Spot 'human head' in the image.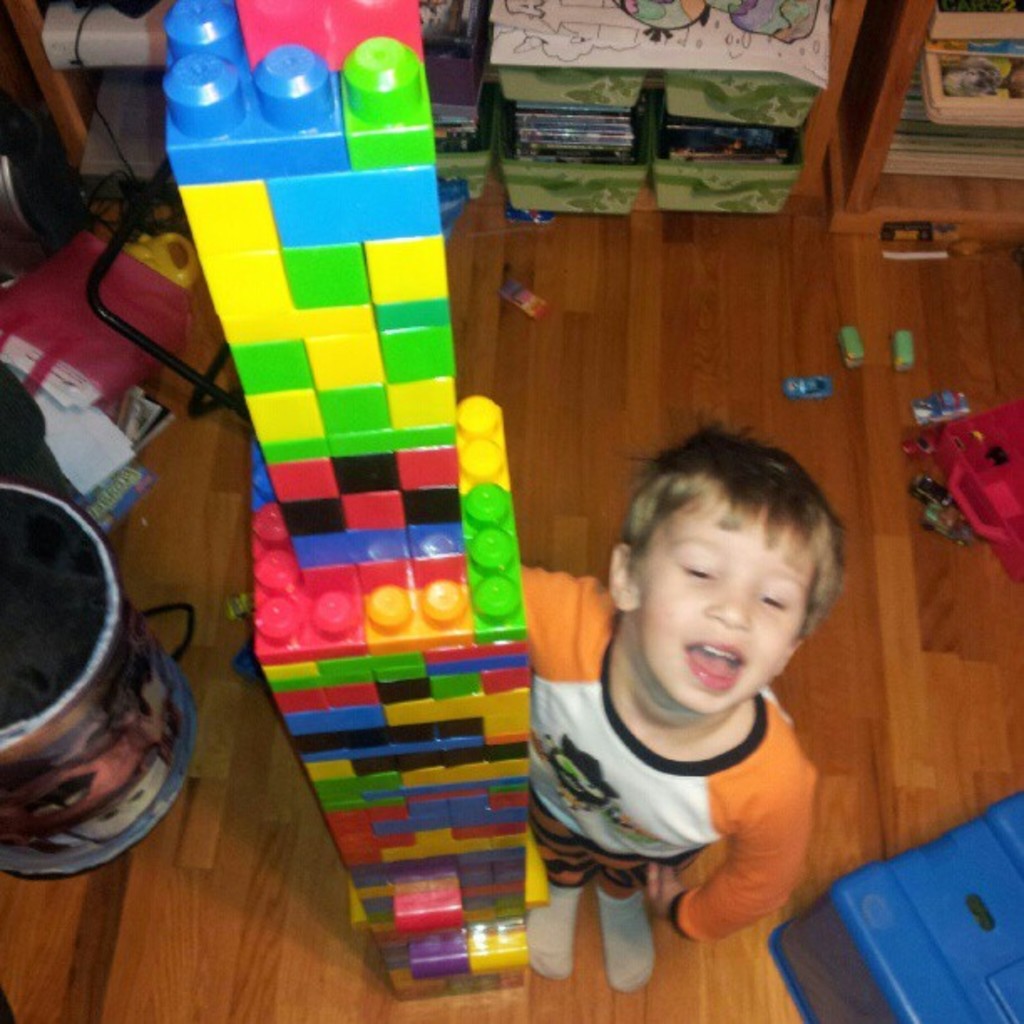
'human head' found at detection(619, 412, 835, 694).
